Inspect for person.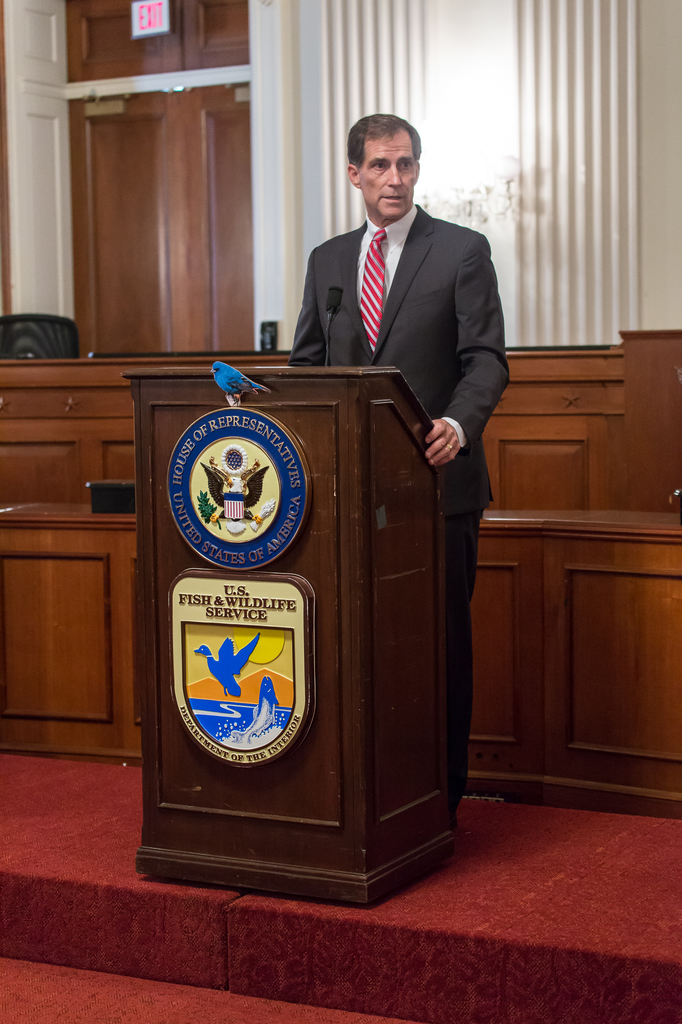
Inspection: x1=272 y1=116 x2=512 y2=797.
